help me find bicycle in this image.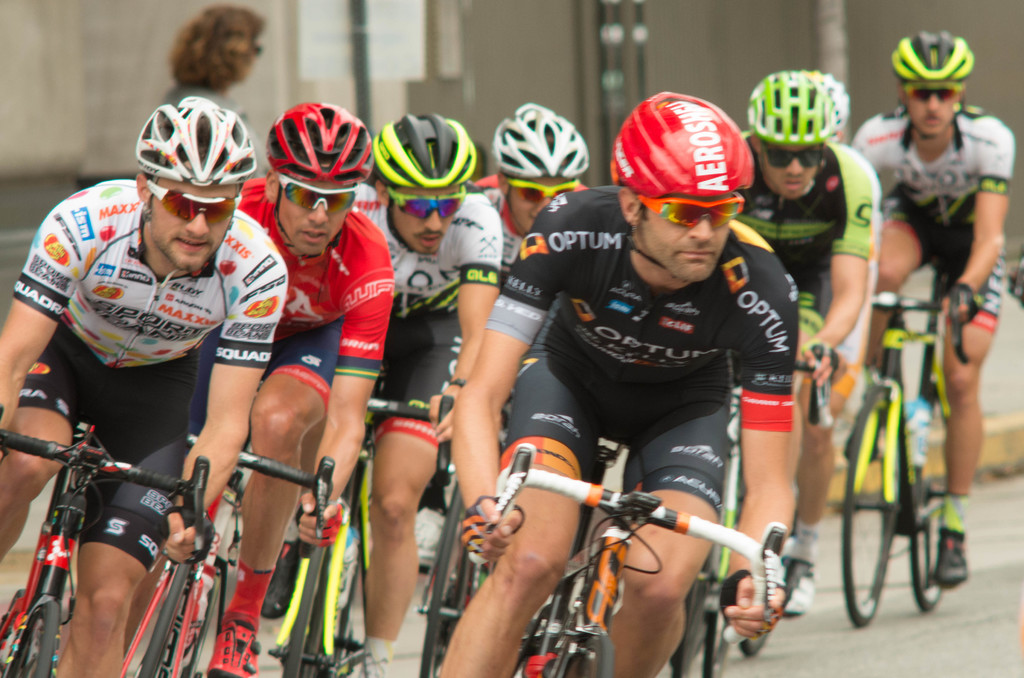
Found it: l=414, t=469, r=480, b=677.
